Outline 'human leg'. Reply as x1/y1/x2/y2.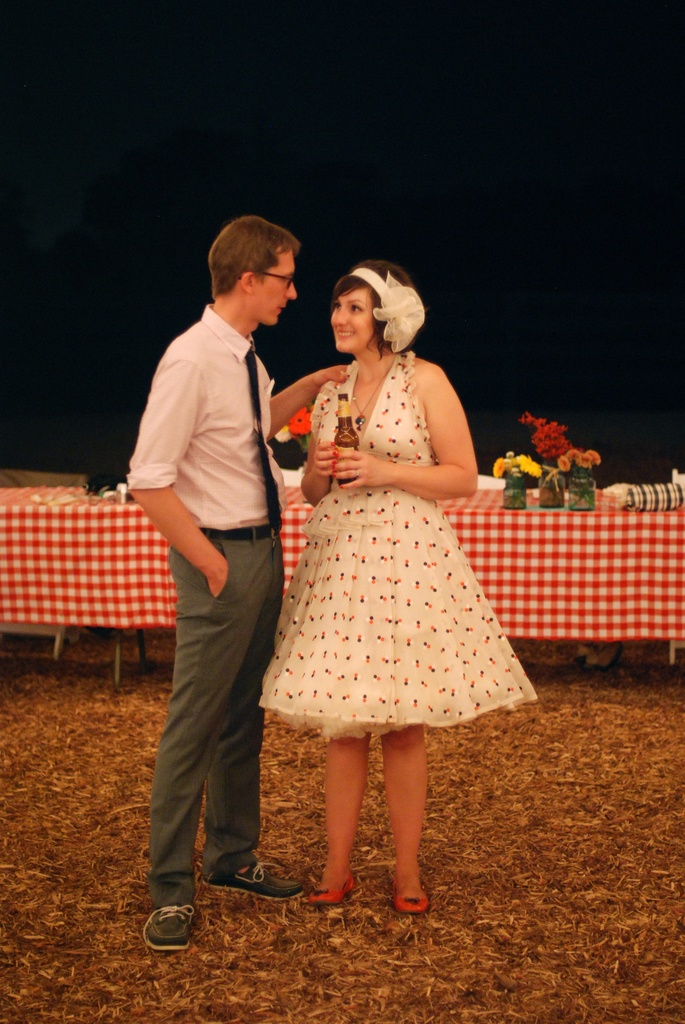
384/724/432/916.
